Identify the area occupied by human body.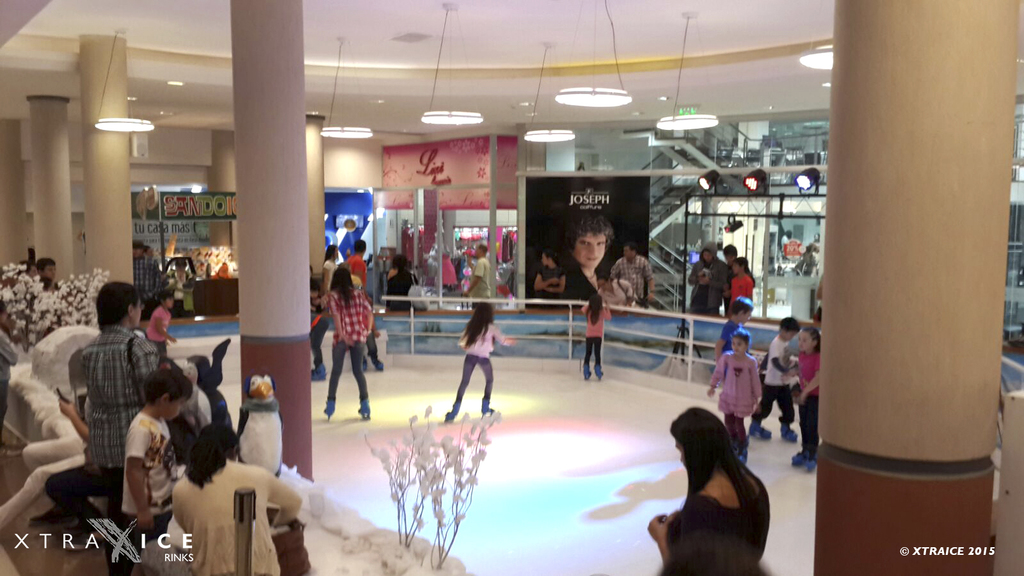
Area: bbox=[558, 260, 609, 298].
